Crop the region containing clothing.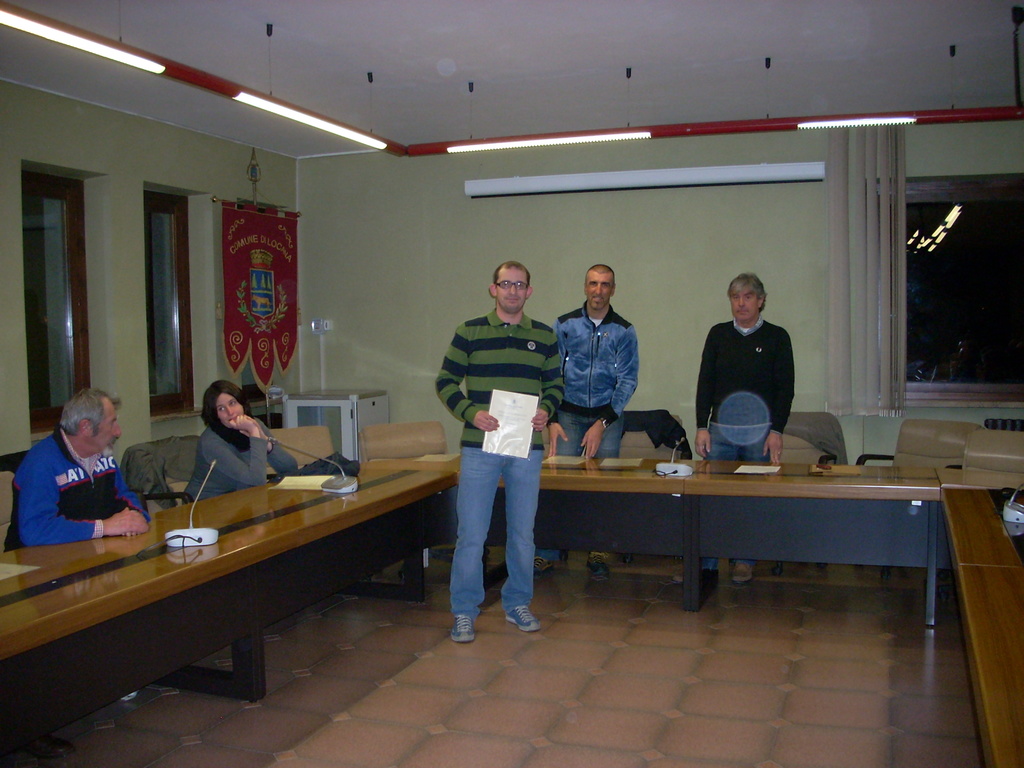
Crop region: l=434, t=307, r=565, b=622.
